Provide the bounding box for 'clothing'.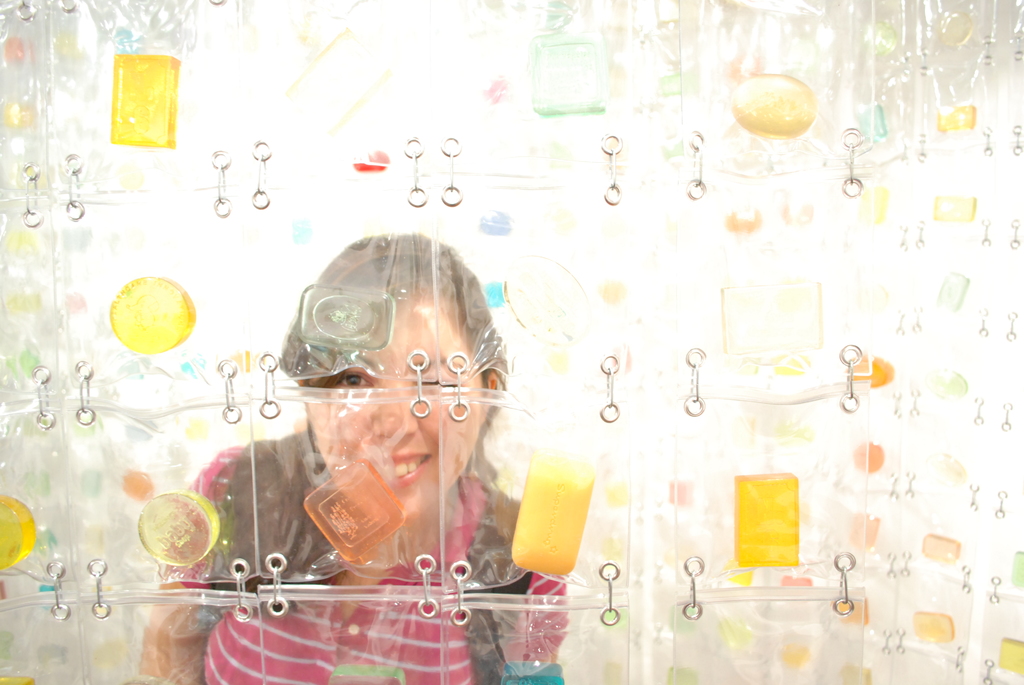
159:438:568:684.
